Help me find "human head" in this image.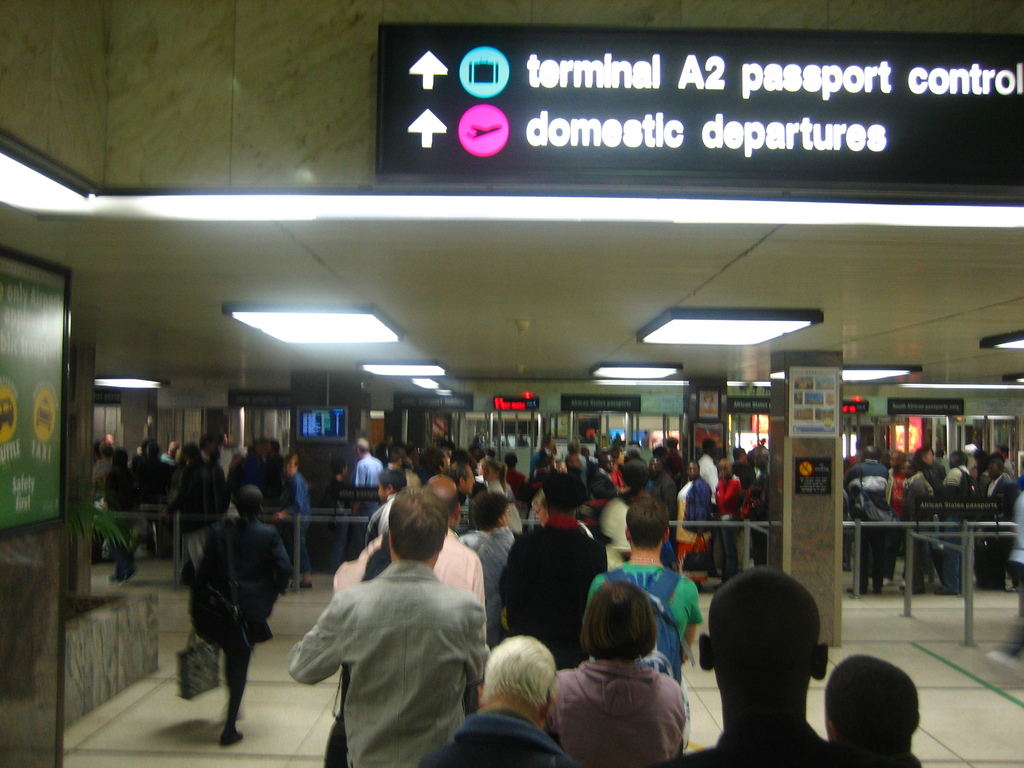
Found it: box(267, 440, 282, 457).
